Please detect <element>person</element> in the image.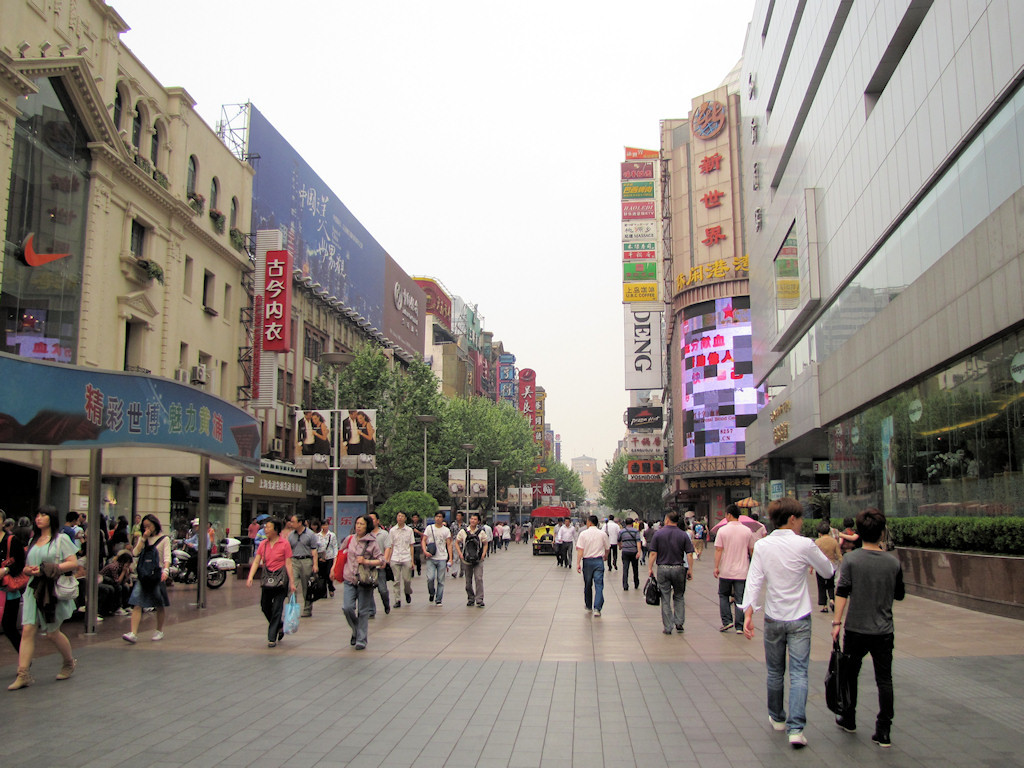
pyautogui.locateOnScreen(549, 513, 585, 561).
